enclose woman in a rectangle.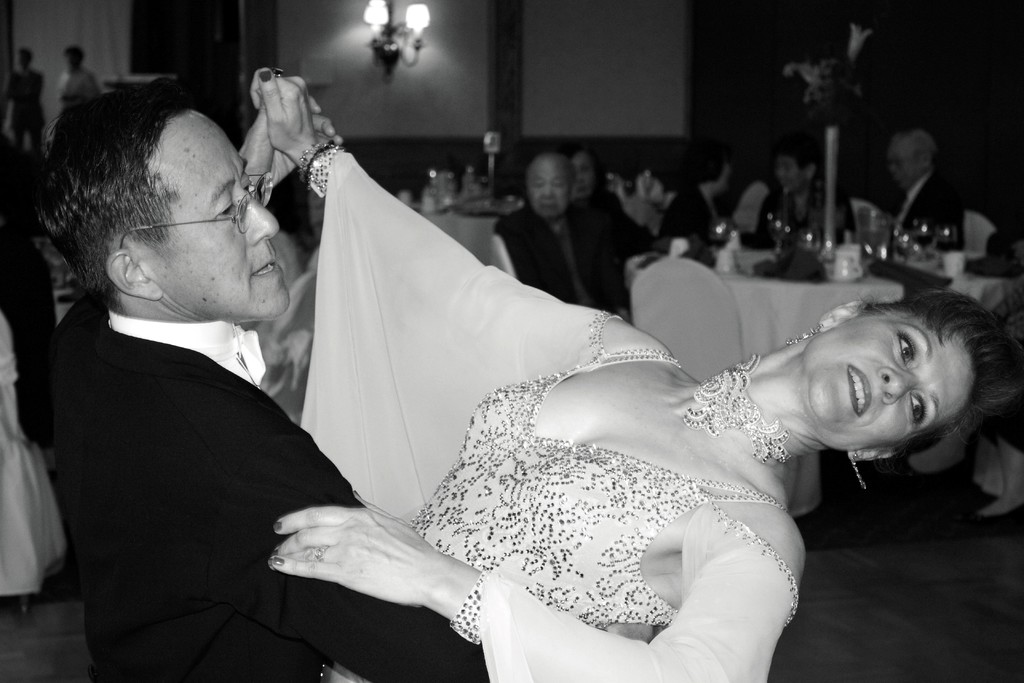
267/64/1018/682.
